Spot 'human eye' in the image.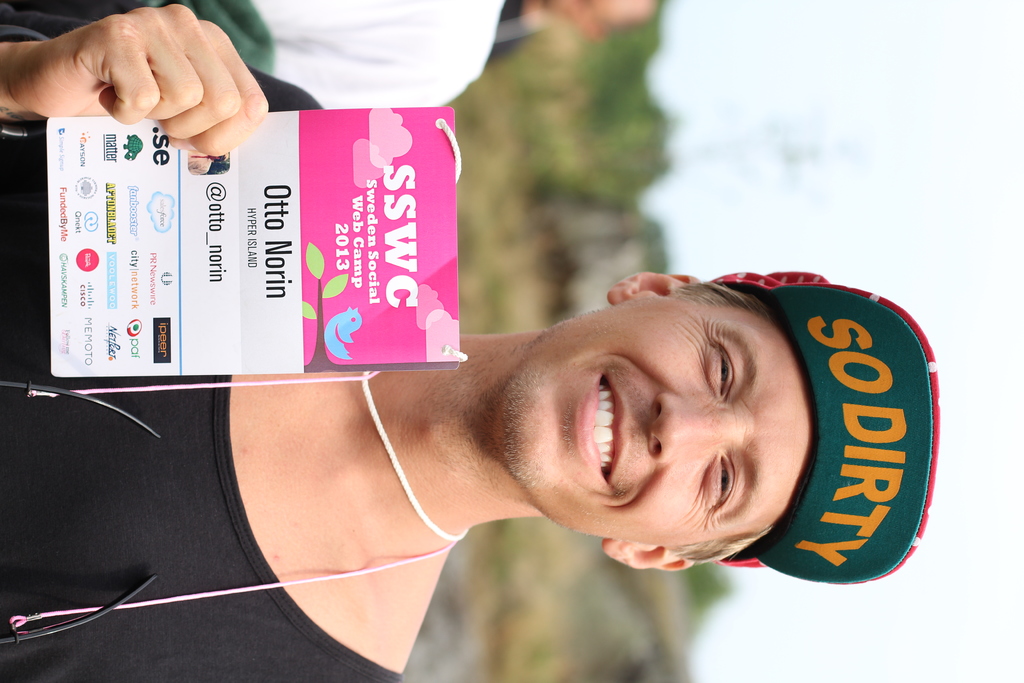
'human eye' found at 712,337,737,398.
